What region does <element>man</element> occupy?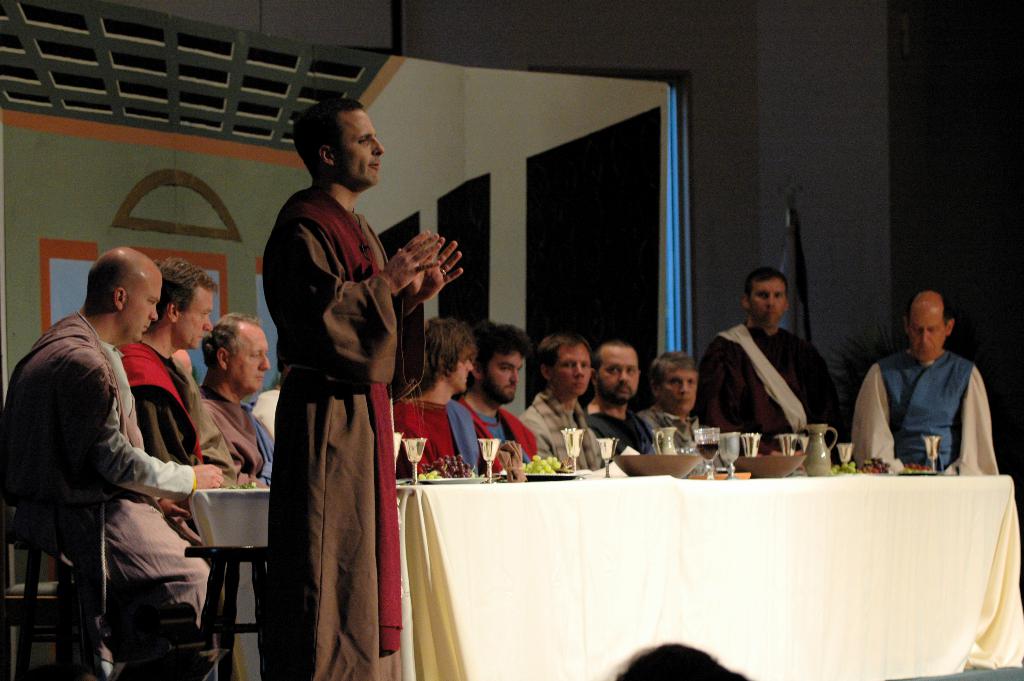
rect(454, 322, 539, 480).
